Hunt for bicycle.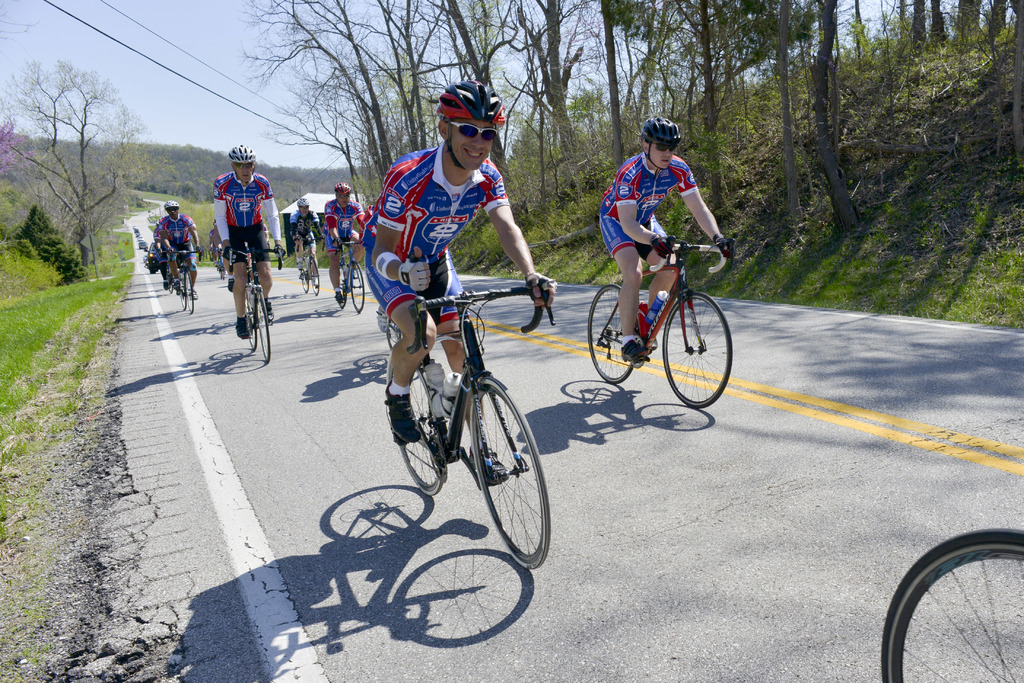
Hunted down at 334/238/369/313.
